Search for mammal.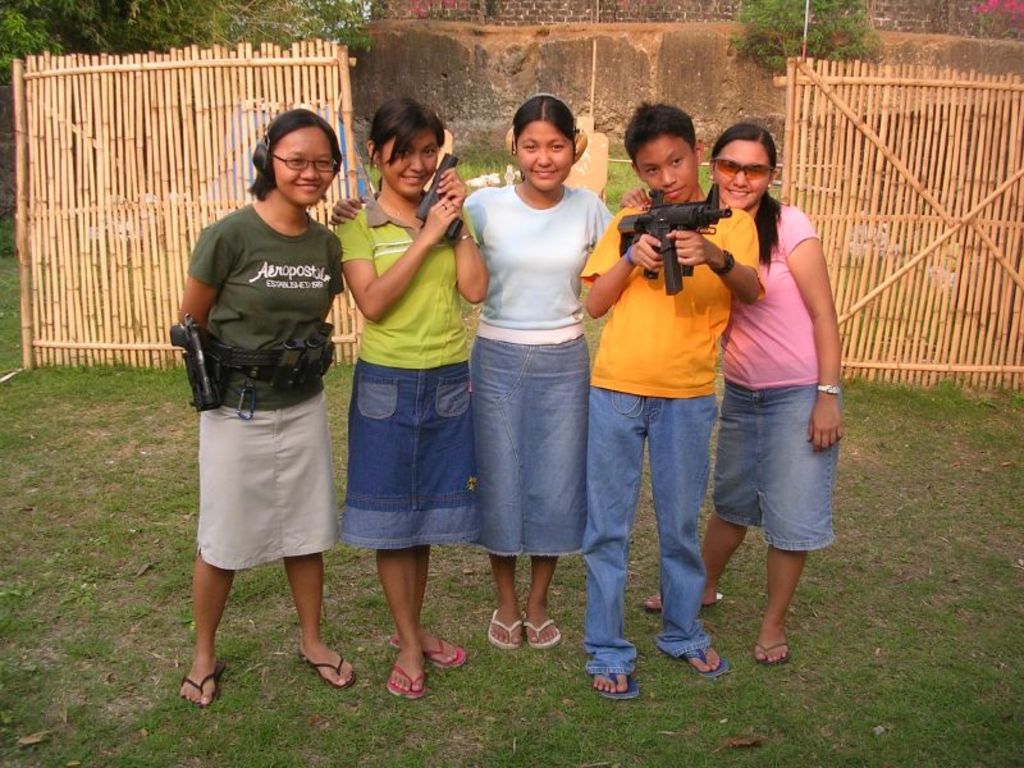
Found at l=168, t=115, r=352, b=684.
